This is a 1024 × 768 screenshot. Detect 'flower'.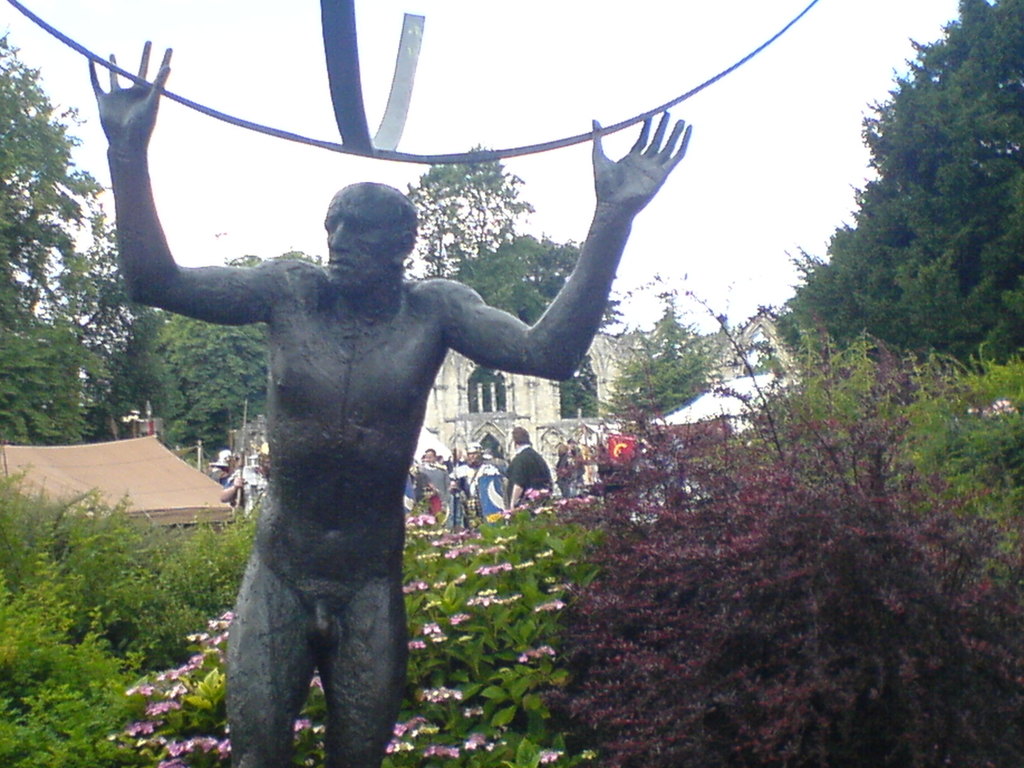
308, 674, 331, 691.
